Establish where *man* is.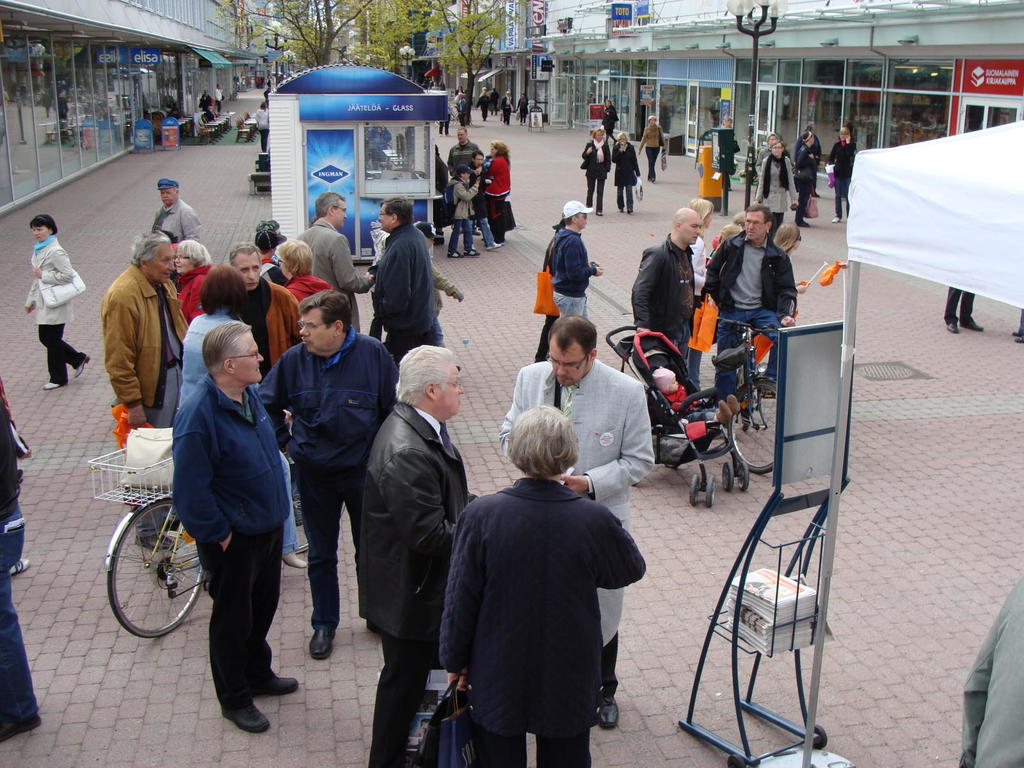
Established at Rect(258, 279, 378, 653).
